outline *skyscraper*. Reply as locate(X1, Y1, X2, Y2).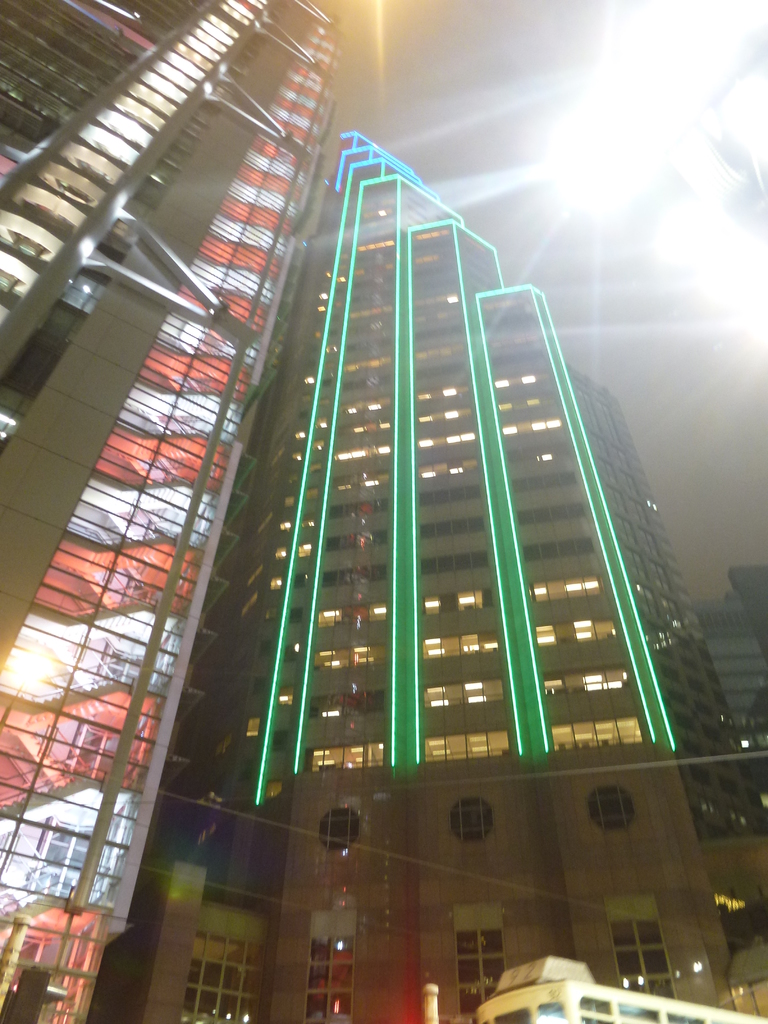
locate(0, 0, 360, 1023).
